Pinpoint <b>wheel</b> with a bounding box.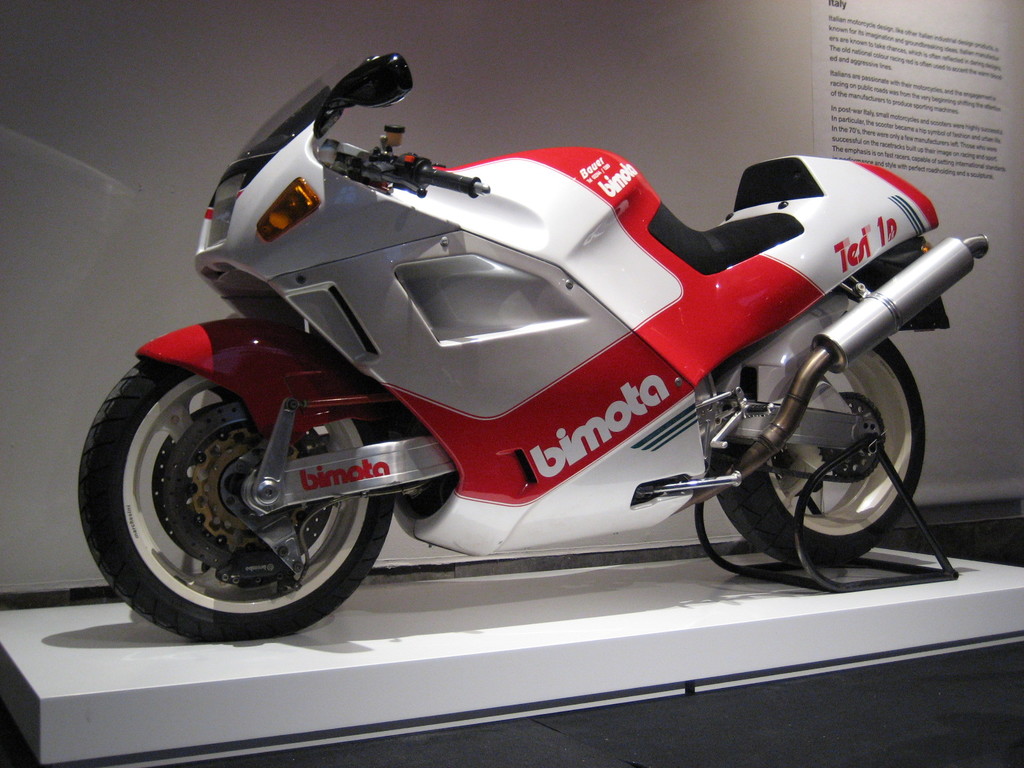
region(711, 335, 928, 564).
